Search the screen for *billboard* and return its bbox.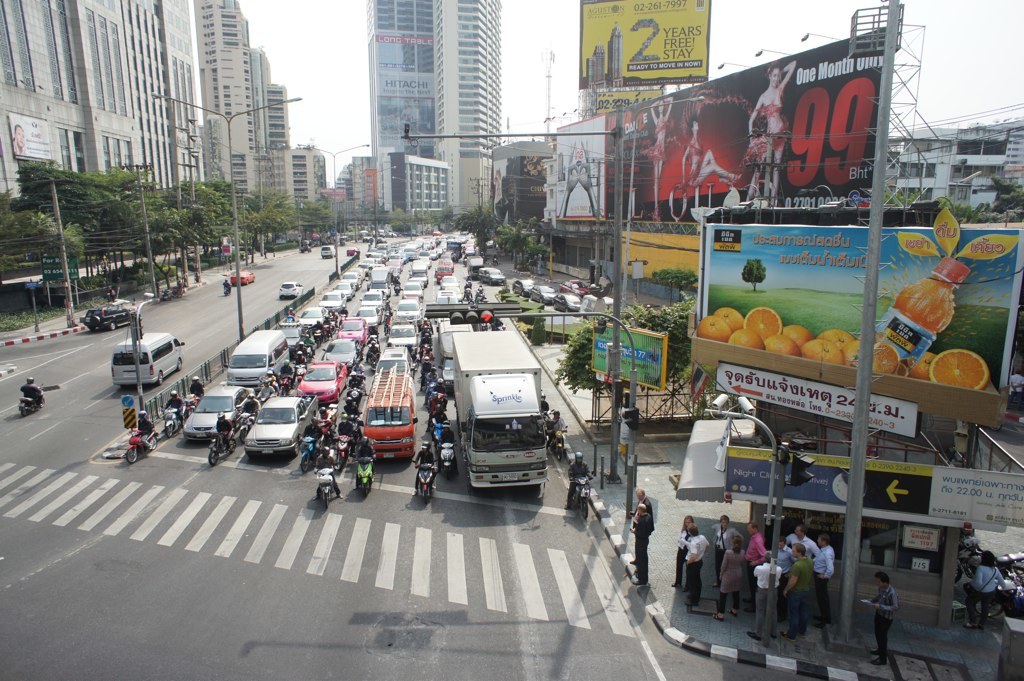
Found: 720, 449, 1023, 527.
